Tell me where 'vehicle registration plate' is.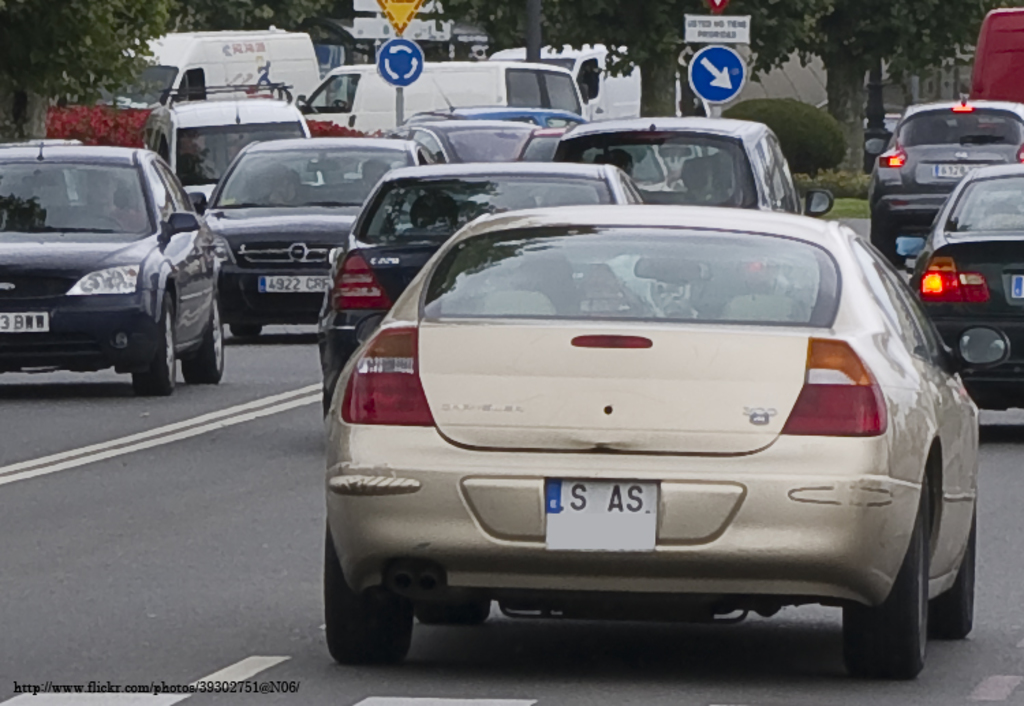
'vehicle registration plate' is at {"x1": 0, "y1": 314, "x2": 48, "y2": 335}.
